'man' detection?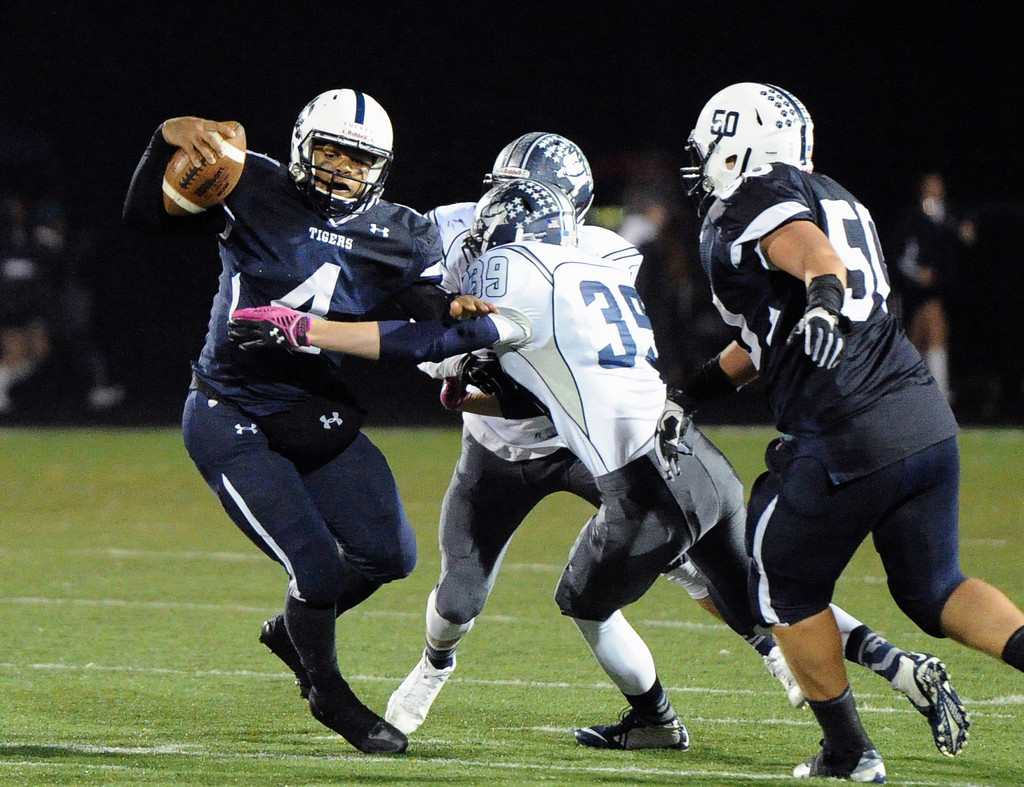
<box>649,83,1023,784</box>
